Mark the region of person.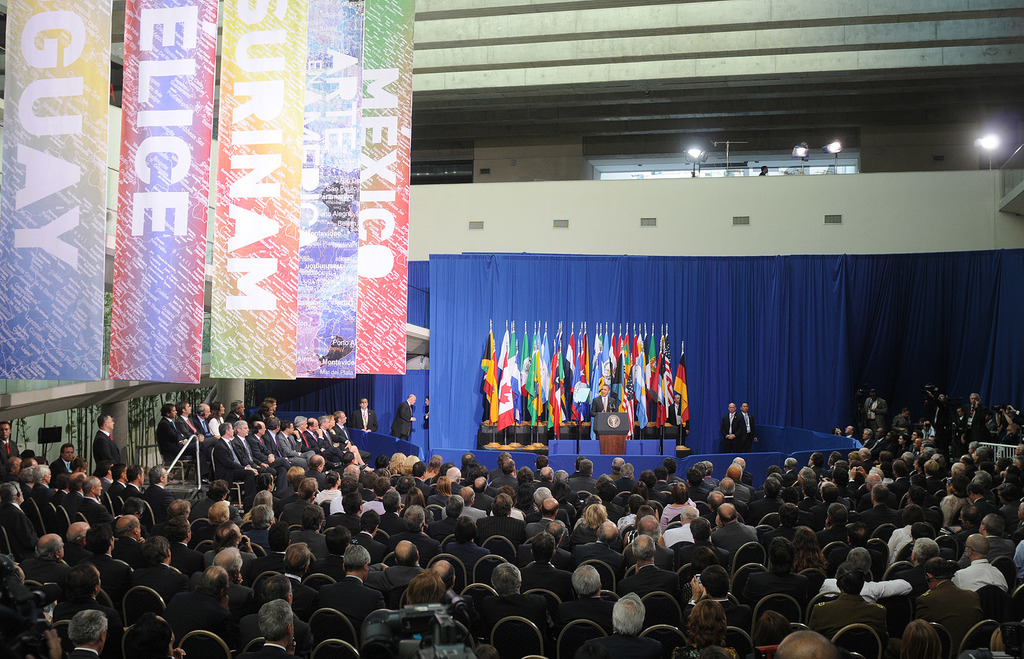
Region: pyautogui.locateOnScreen(351, 397, 374, 432).
